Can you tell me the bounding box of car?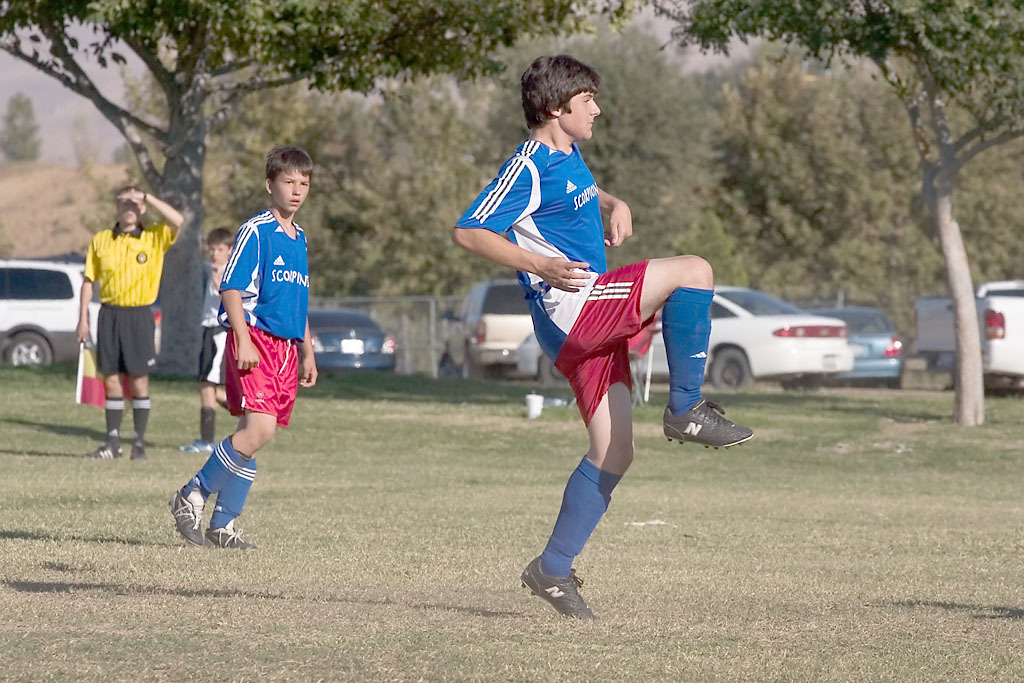
bbox(439, 279, 536, 383).
